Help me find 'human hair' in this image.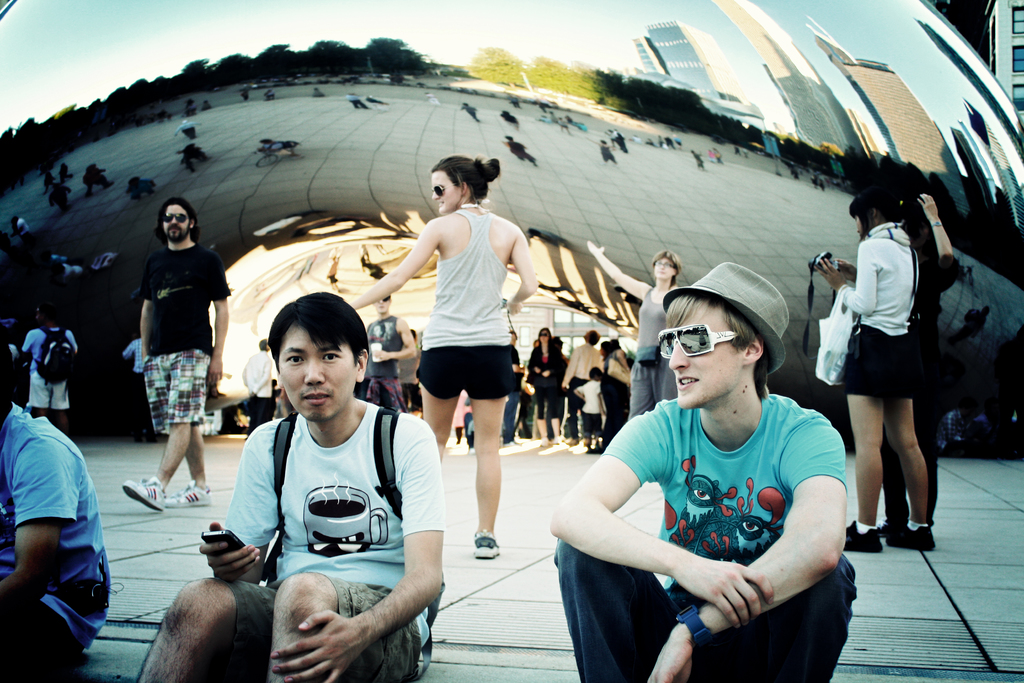
Found it: [left=531, top=329, right=554, bottom=359].
